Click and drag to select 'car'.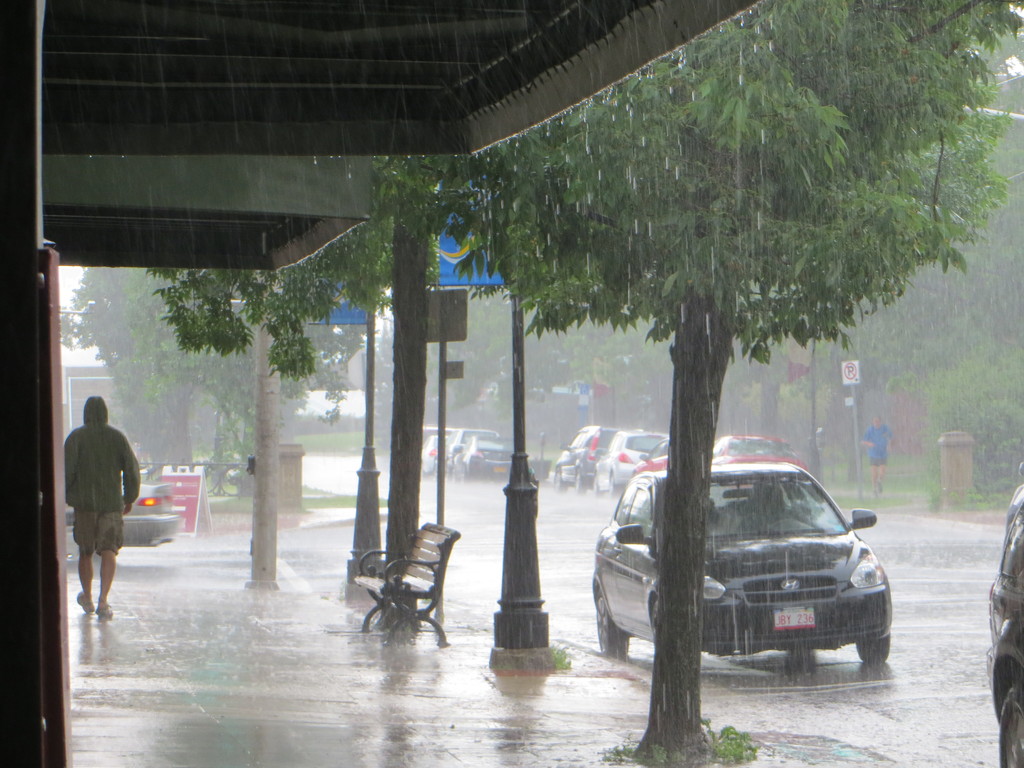
Selection: box=[989, 482, 1023, 767].
